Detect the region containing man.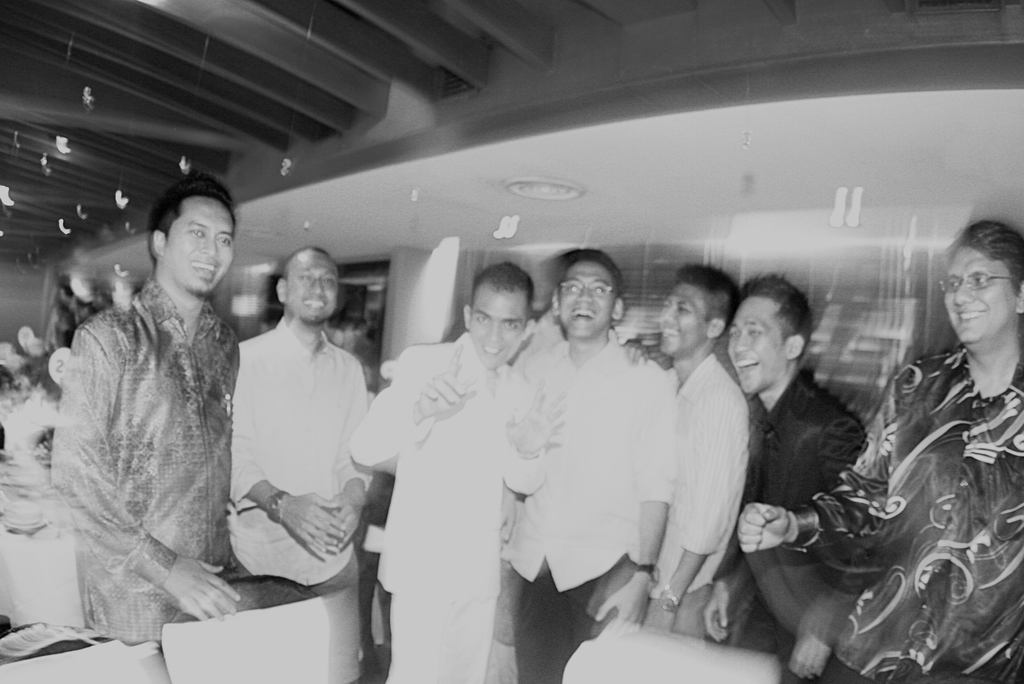
639,263,742,641.
